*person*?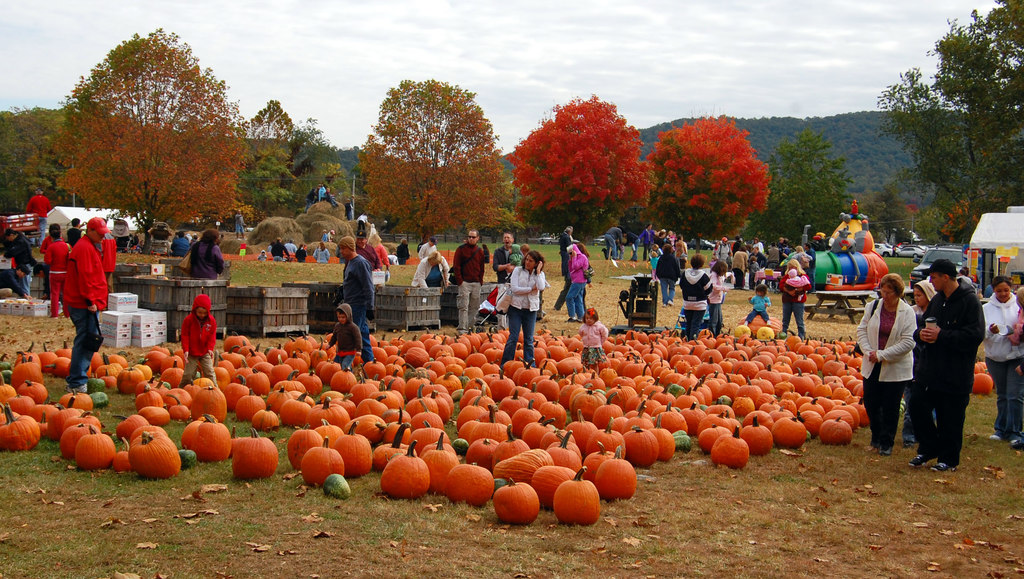
detection(320, 184, 338, 209)
